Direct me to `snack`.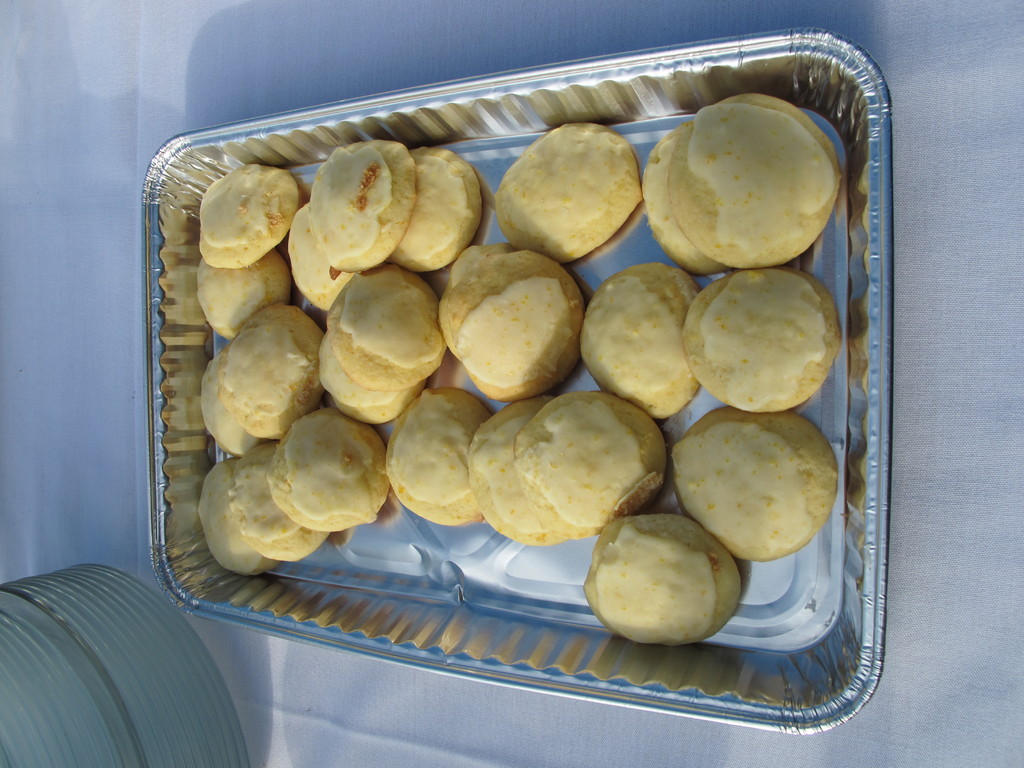
Direction: (left=668, top=94, right=834, bottom=265).
